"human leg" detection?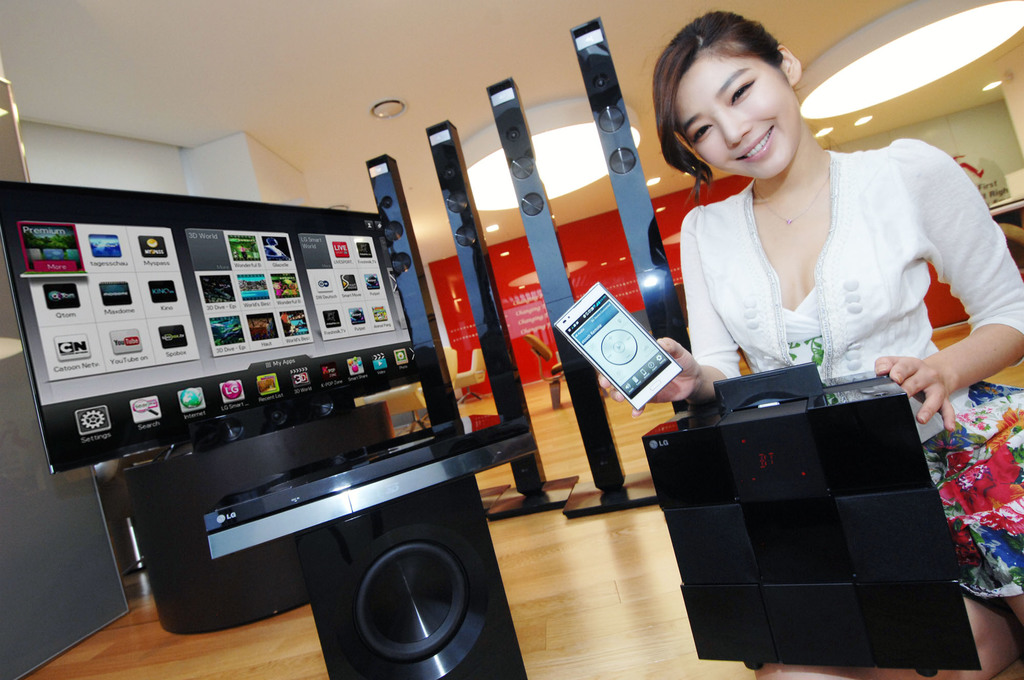
(left=879, top=566, right=1023, bottom=679)
